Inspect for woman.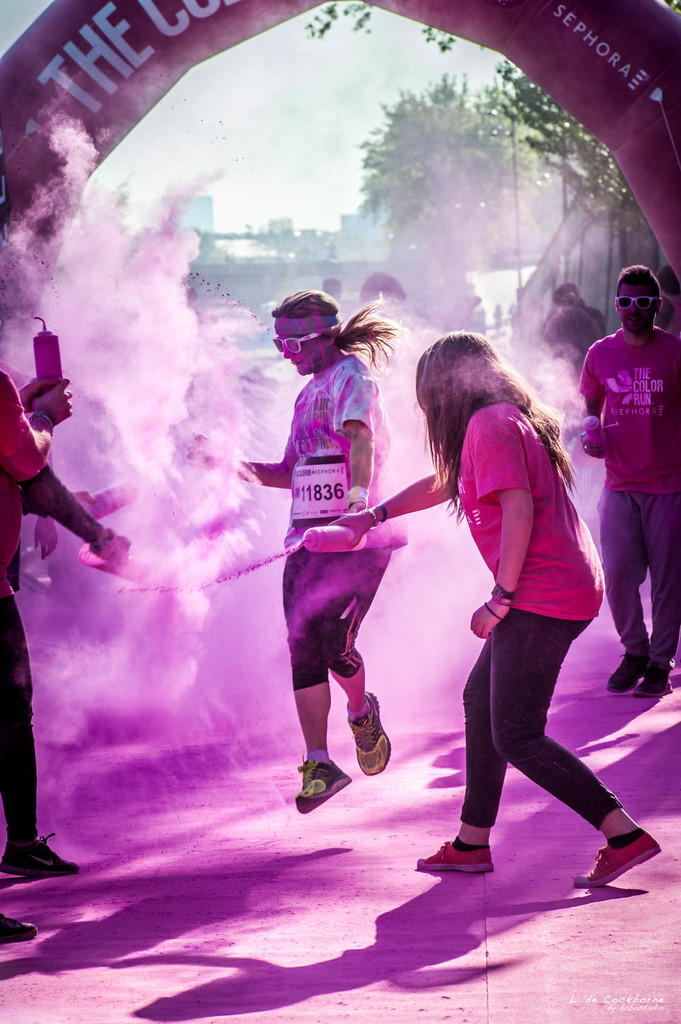
Inspection: BBox(233, 288, 413, 797).
